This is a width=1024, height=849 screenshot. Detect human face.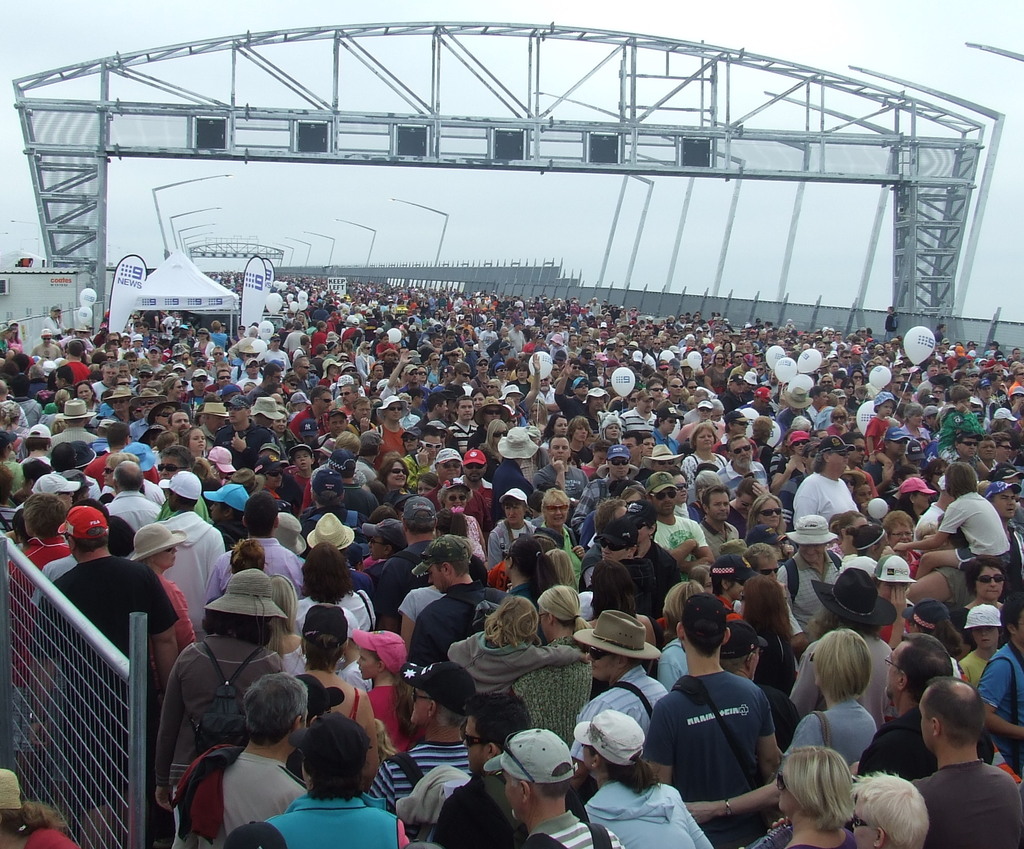
[821,376,833,386].
